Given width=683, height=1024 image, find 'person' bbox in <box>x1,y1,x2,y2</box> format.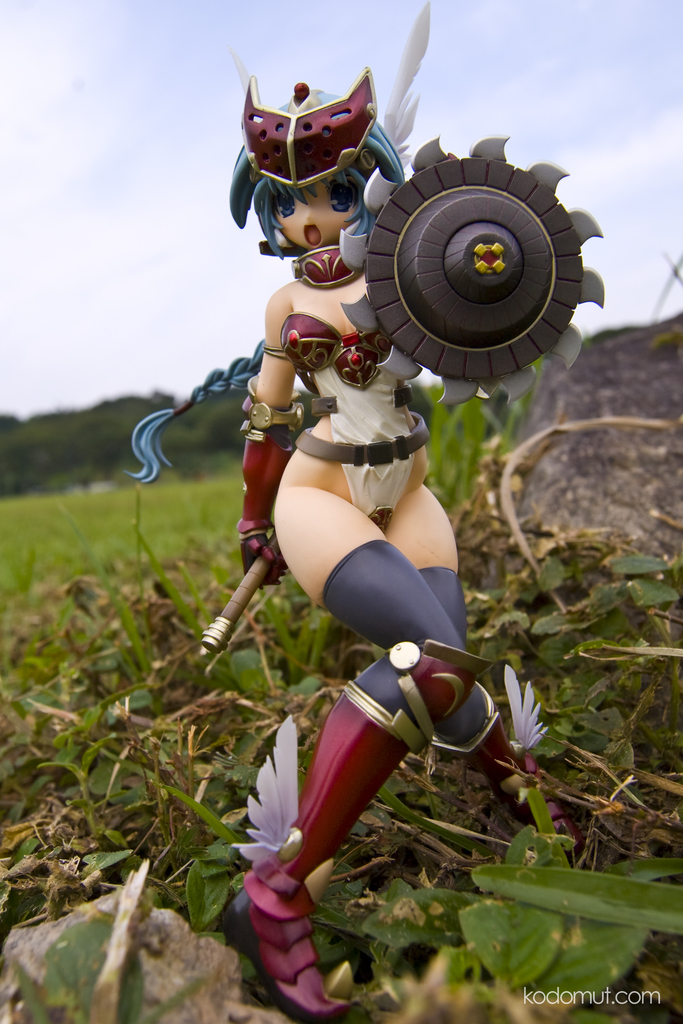
<box>225,55,563,1018</box>.
